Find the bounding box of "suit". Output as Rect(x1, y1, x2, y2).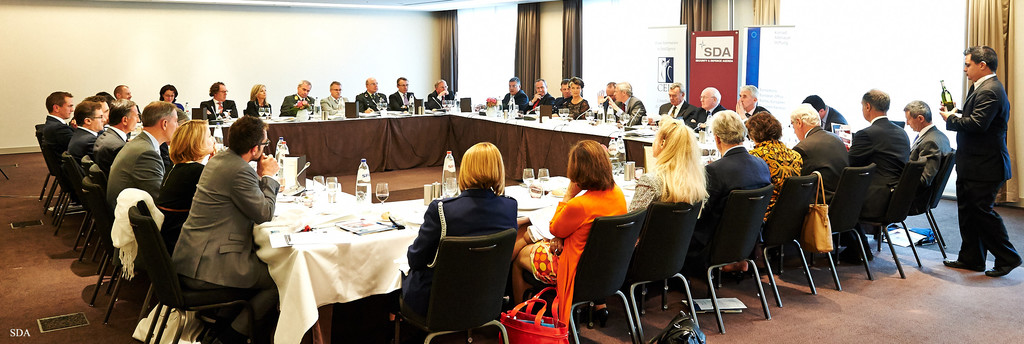
Rect(938, 65, 1018, 269).
